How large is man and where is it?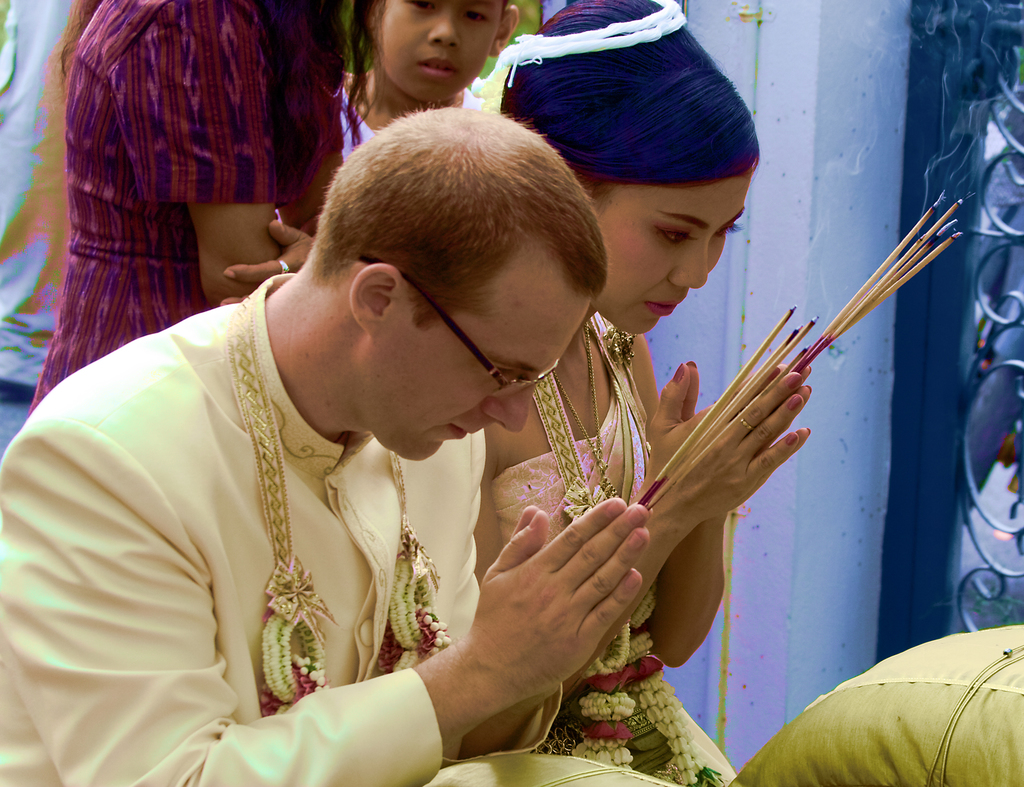
Bounding box: (left=42, top=130, right=605, bottom=754).
